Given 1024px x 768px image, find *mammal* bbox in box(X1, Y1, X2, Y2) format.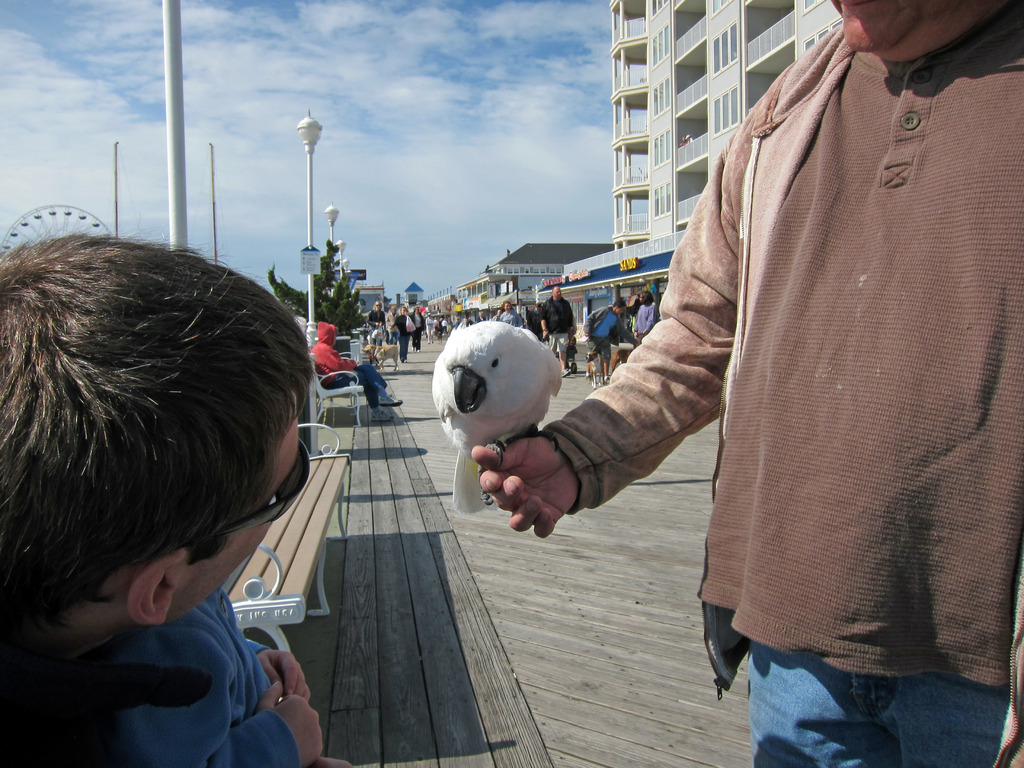
box(309, 318, 403, 420).
